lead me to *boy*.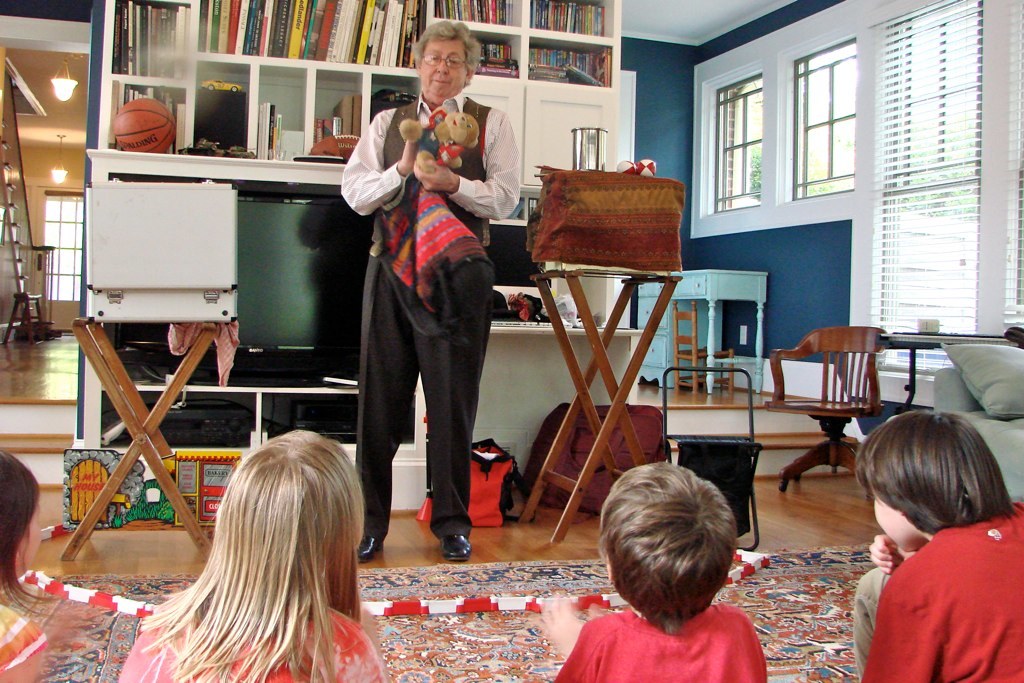
Lead to x1=551, y1=462, x2=765, y2=682.
